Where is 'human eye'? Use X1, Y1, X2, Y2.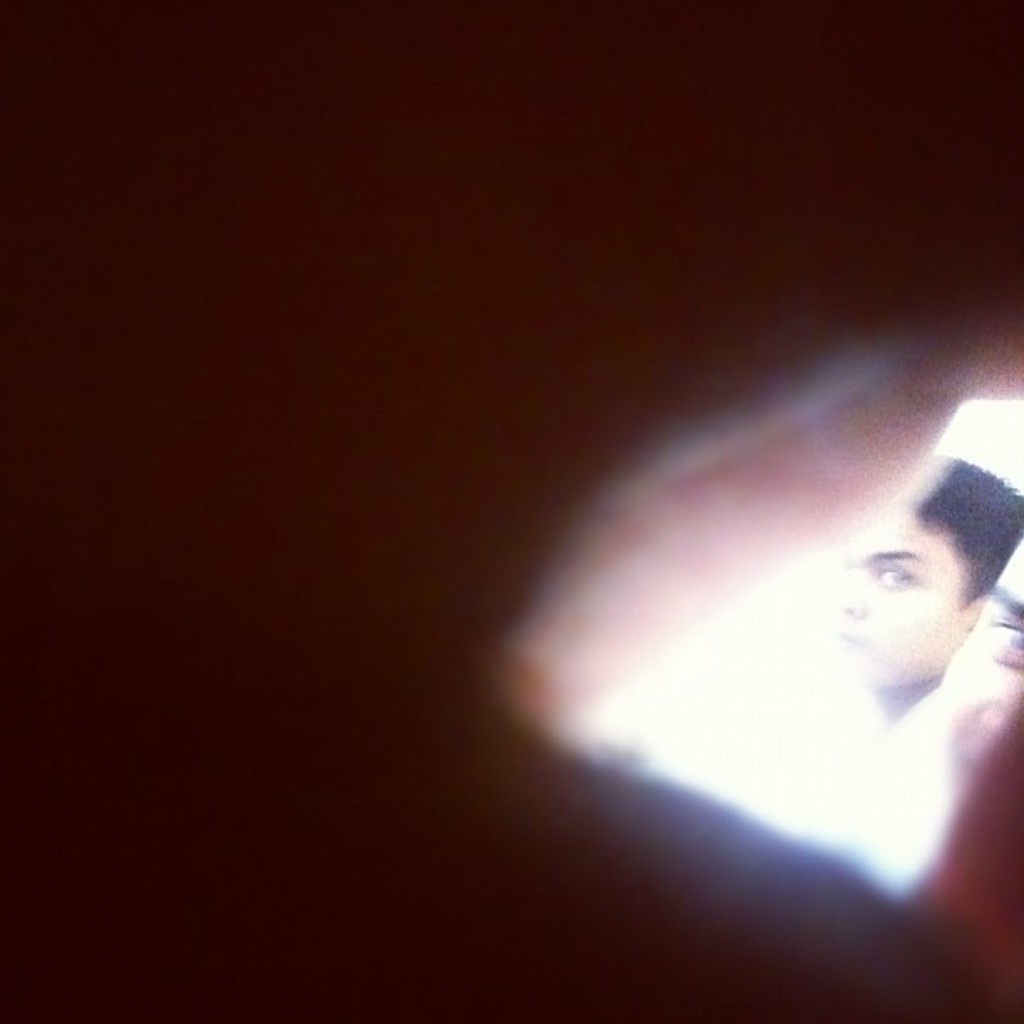
863, 556, 929, 601.
